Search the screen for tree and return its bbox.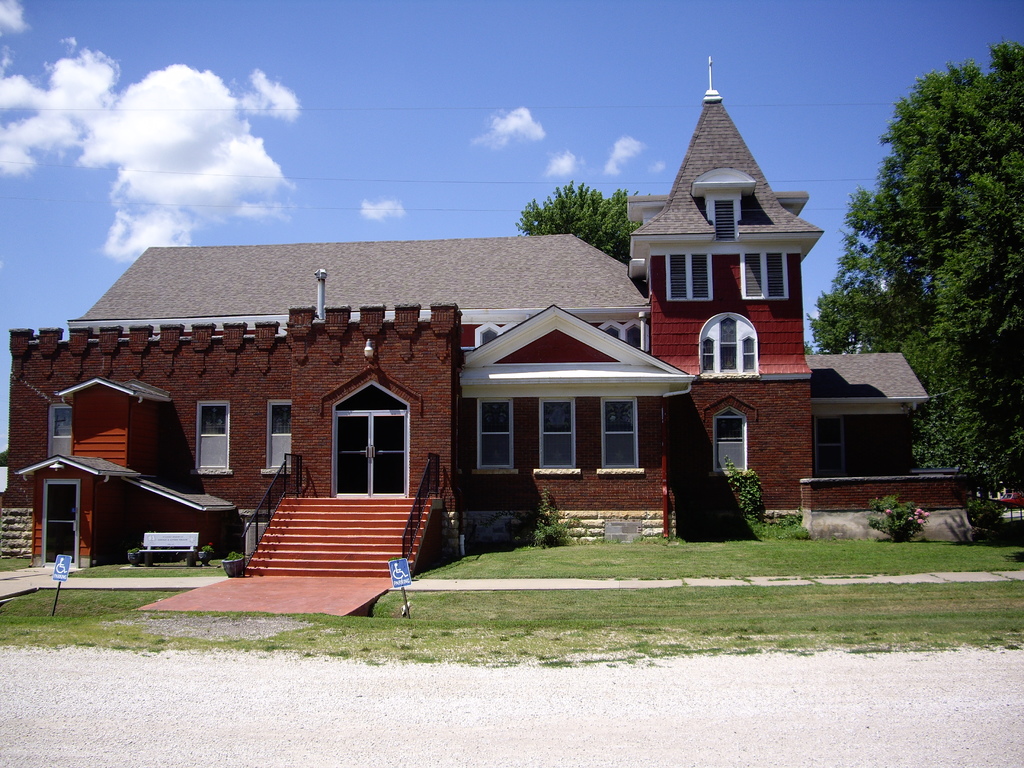
Found: region(805, 264, 994, 488).
